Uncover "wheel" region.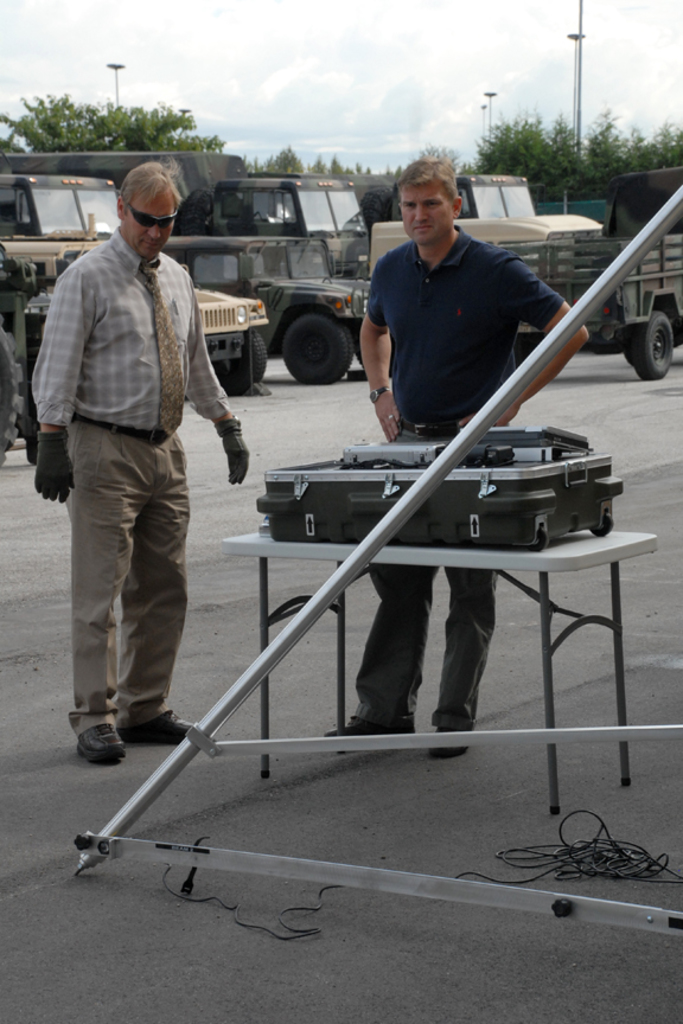
Uncovered: Rect(280, 312, 351, 383).
